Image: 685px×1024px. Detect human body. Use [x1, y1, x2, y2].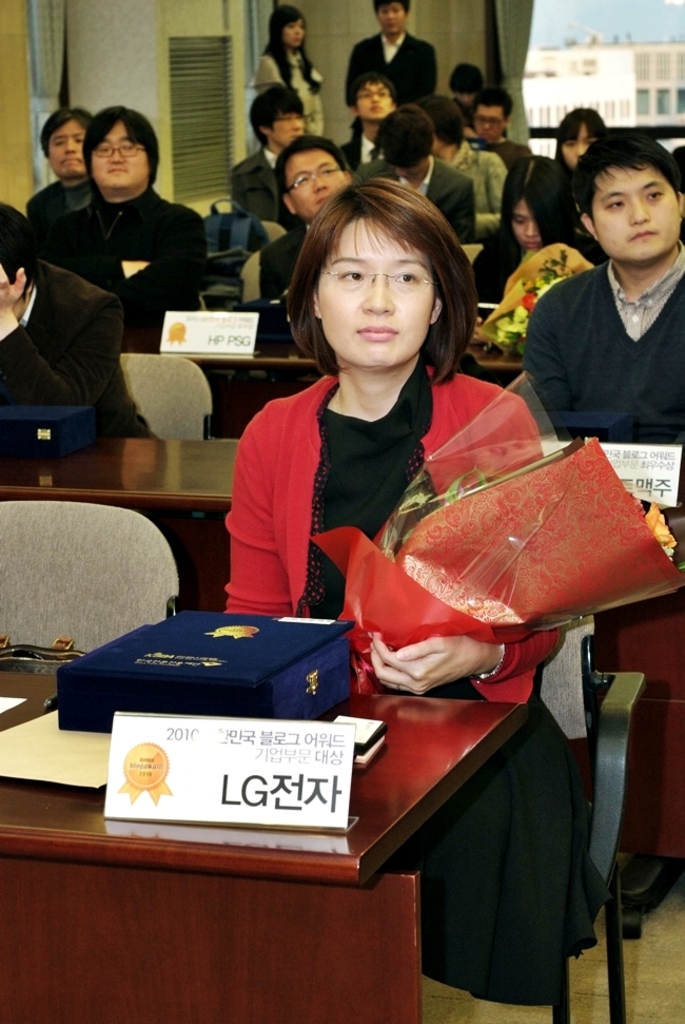
[19, 171, 104, 244].
